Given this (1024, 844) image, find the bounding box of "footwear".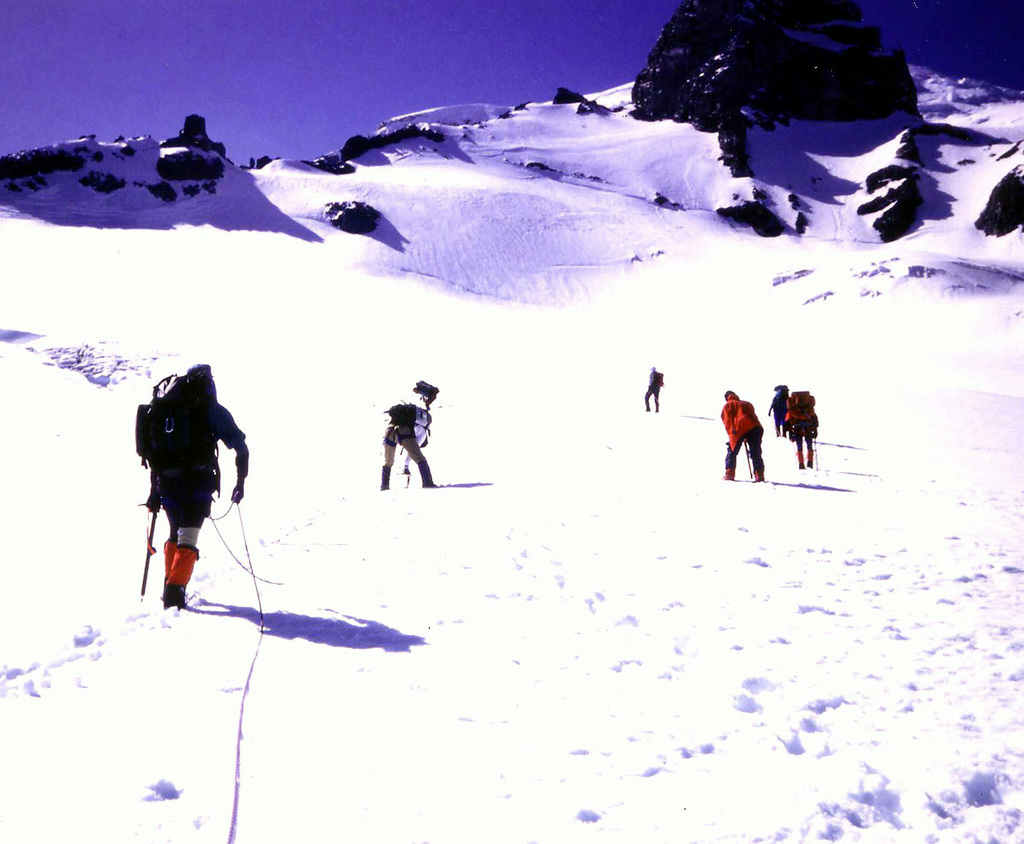
[753, 468, 767, 482].
